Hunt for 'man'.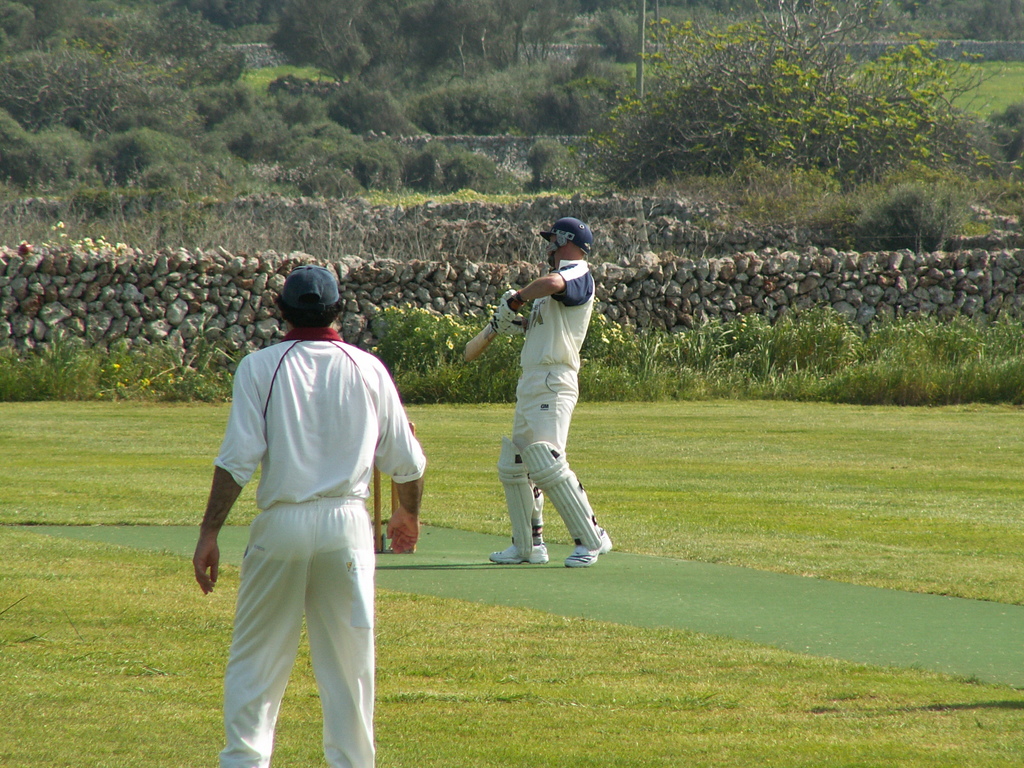
Hunted down at 484,210,614,570.
